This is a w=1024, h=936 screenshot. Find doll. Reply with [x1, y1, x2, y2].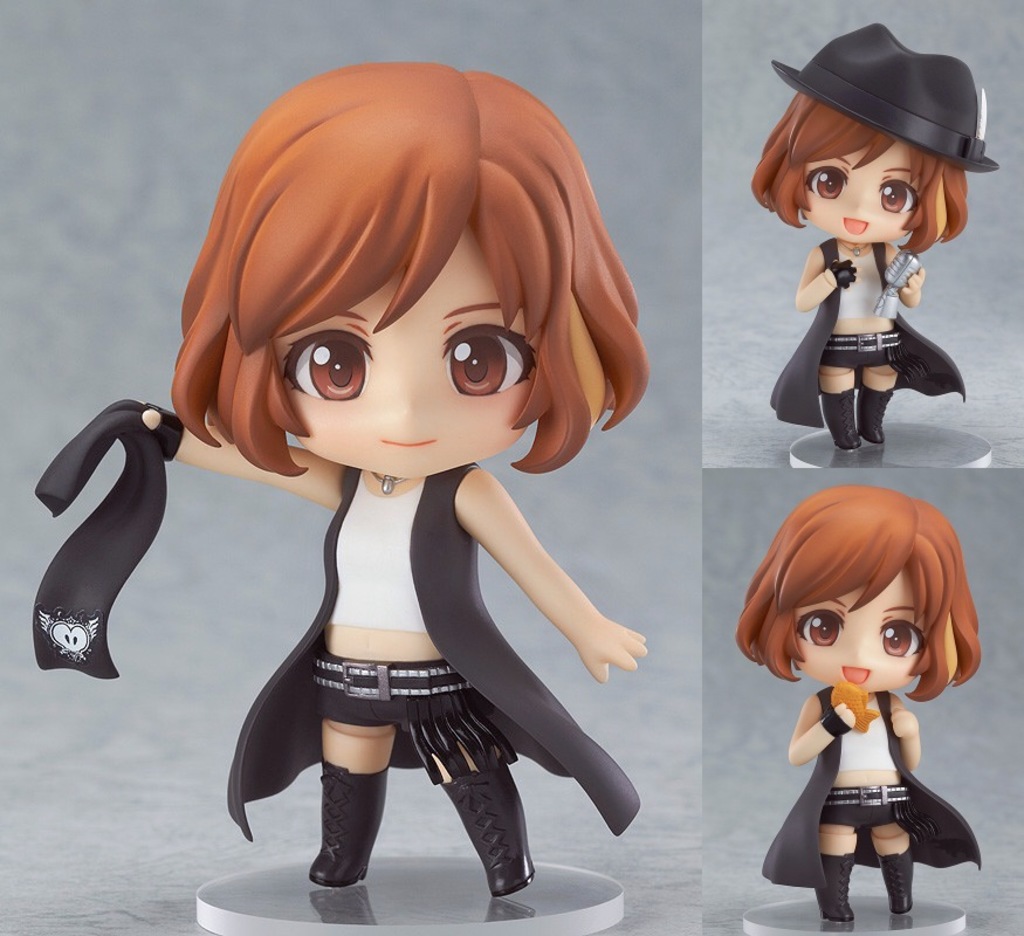
[119, 91, 642, 917].
